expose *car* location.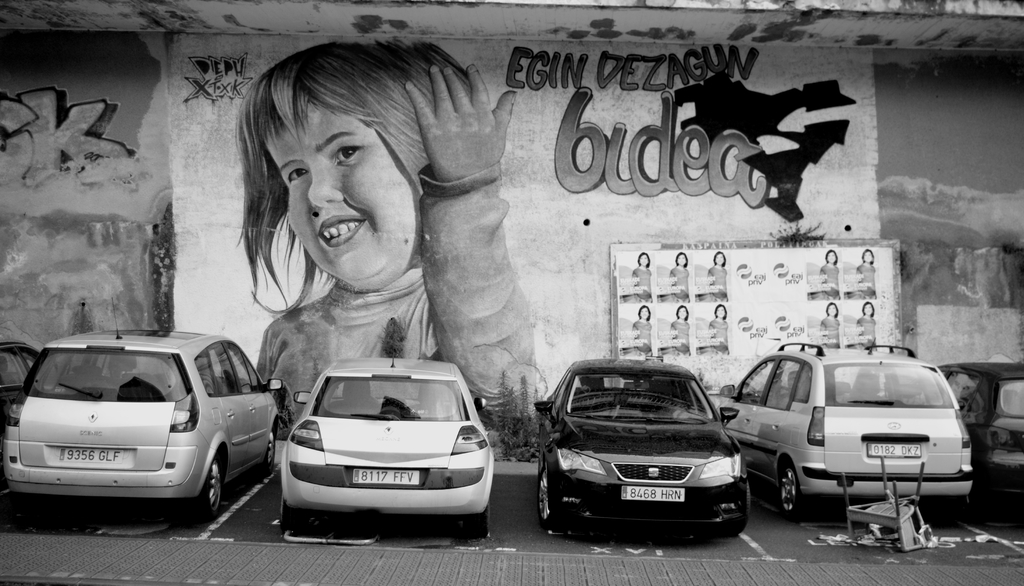
Exposed at crop(281, 323, 492, 537).
